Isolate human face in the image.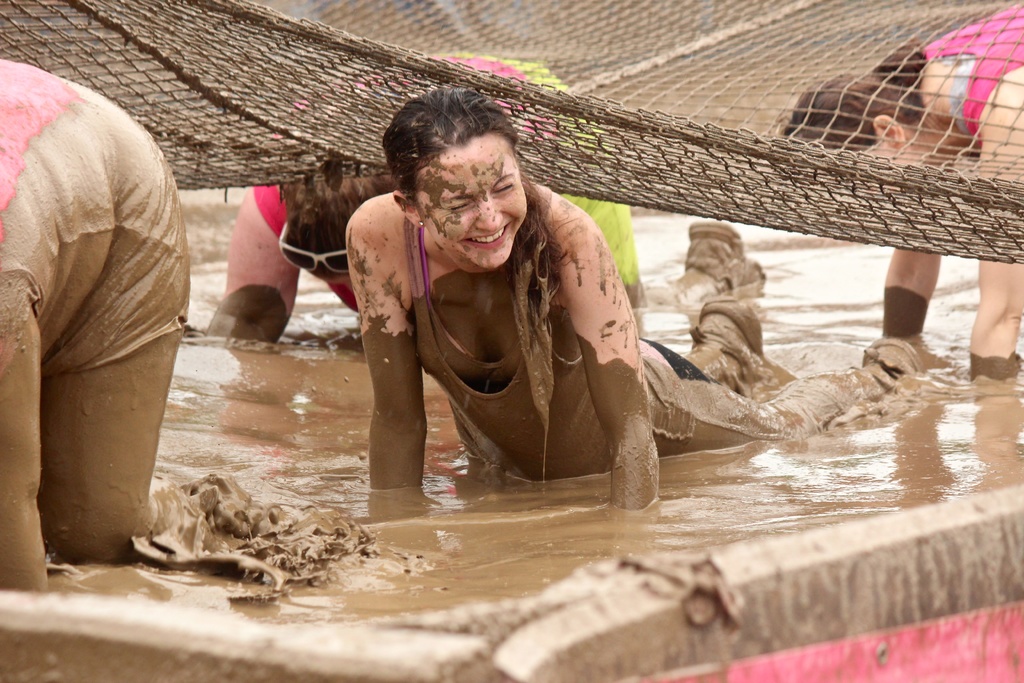
Isolated region: [x1=414, y1=138, x2=525, y2=270].
